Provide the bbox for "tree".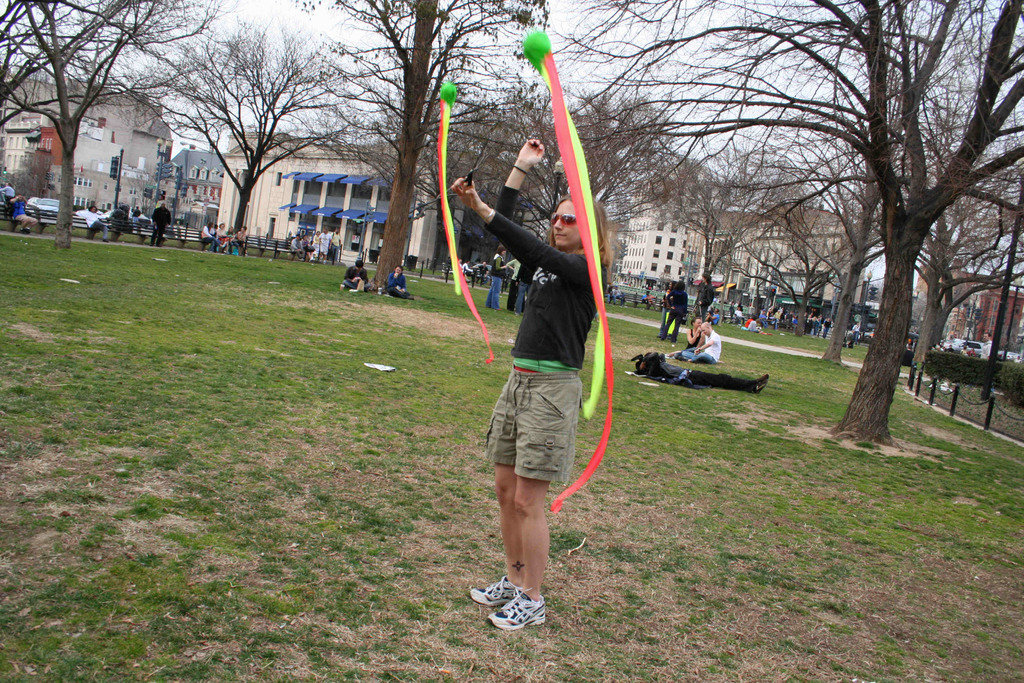
bbox=[285, 0, 550, 293].
